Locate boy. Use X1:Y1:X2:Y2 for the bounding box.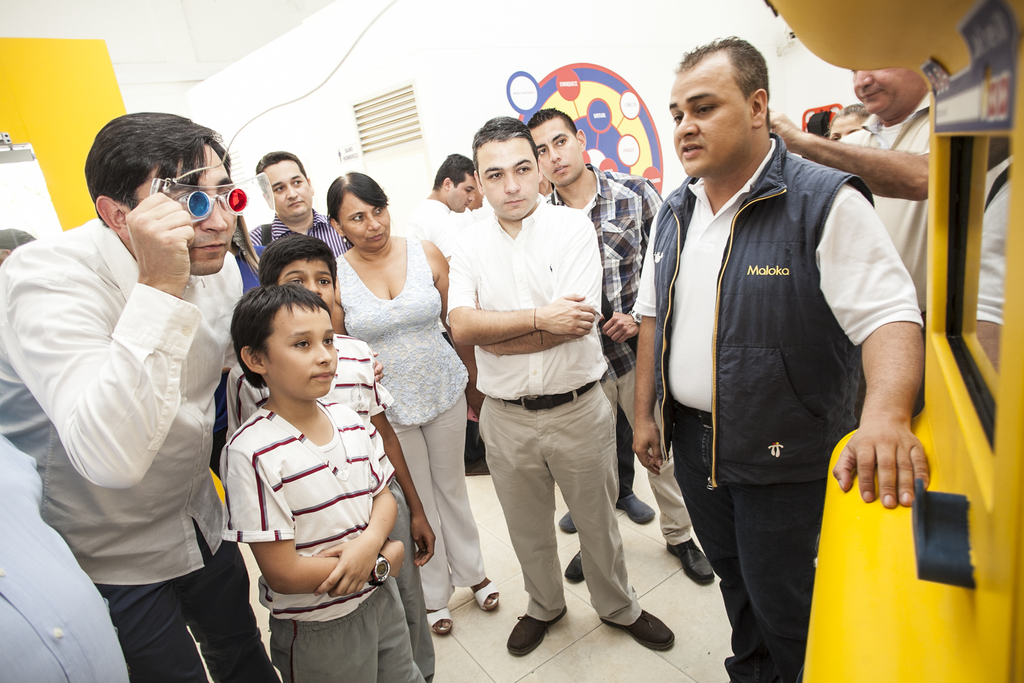
225:228:438:673.
